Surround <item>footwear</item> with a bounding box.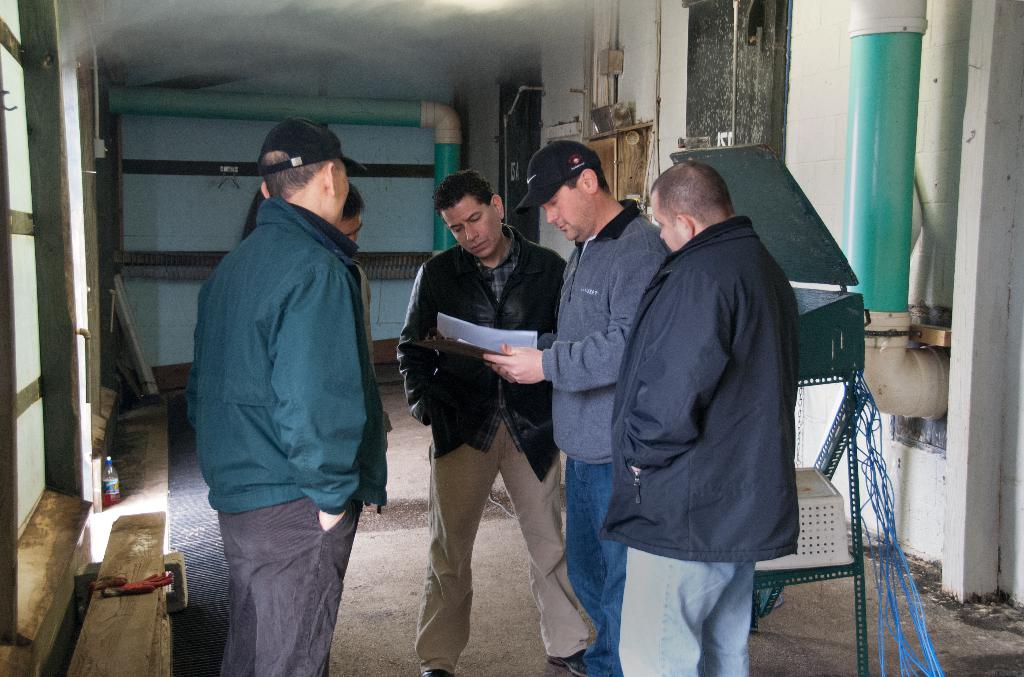
[418, 669, 449, 676].
